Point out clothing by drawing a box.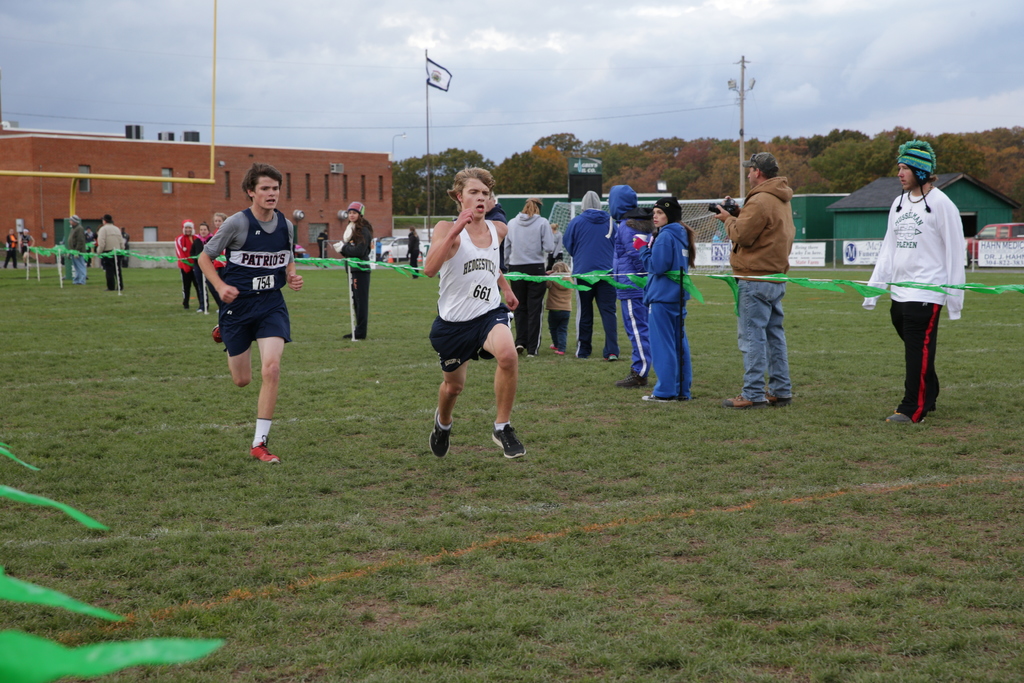
Rect(374, 236, 380, 263).
